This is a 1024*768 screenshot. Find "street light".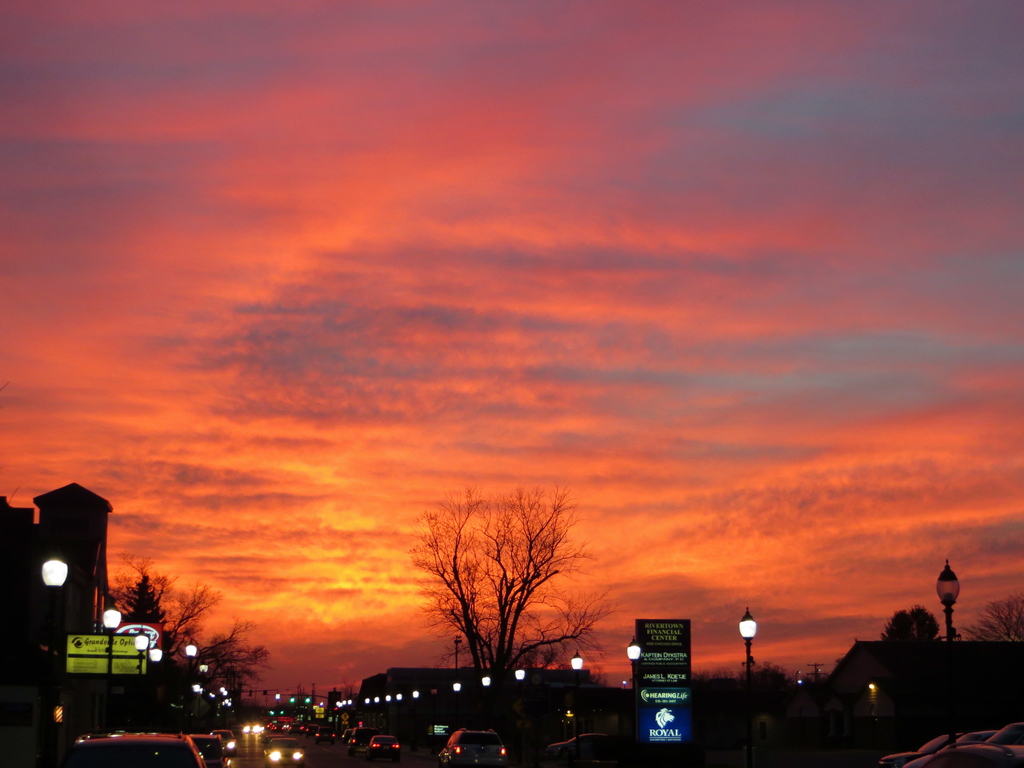
Bounding box: {"x1": 623, "y1": 635, "x2": 642, "y2": 767}.
